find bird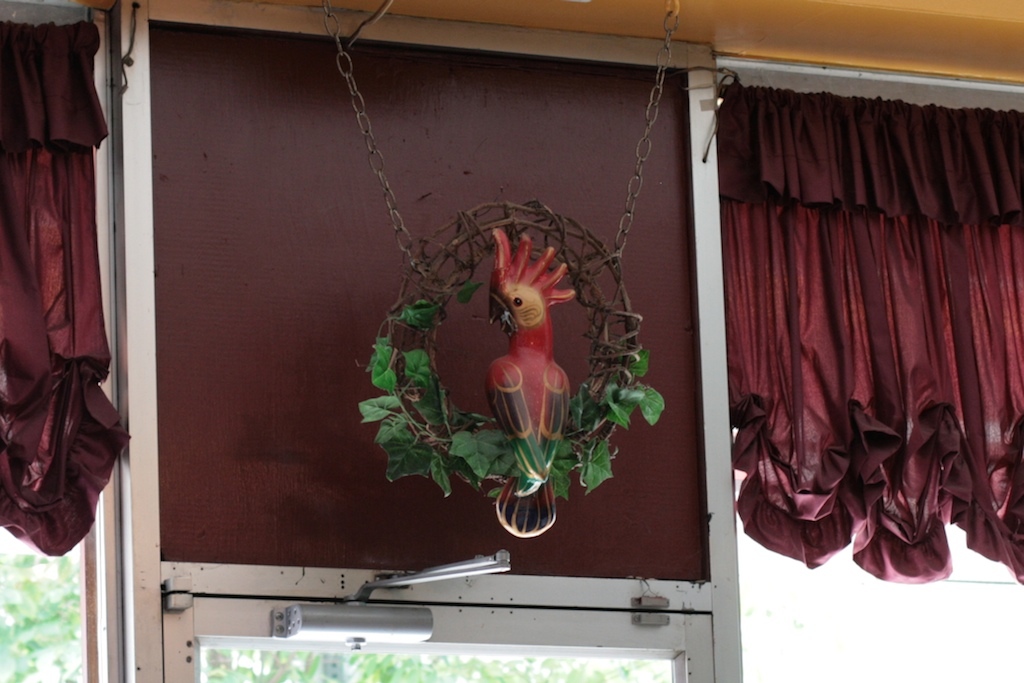
left=484, top=225, right=583, bottom=543
